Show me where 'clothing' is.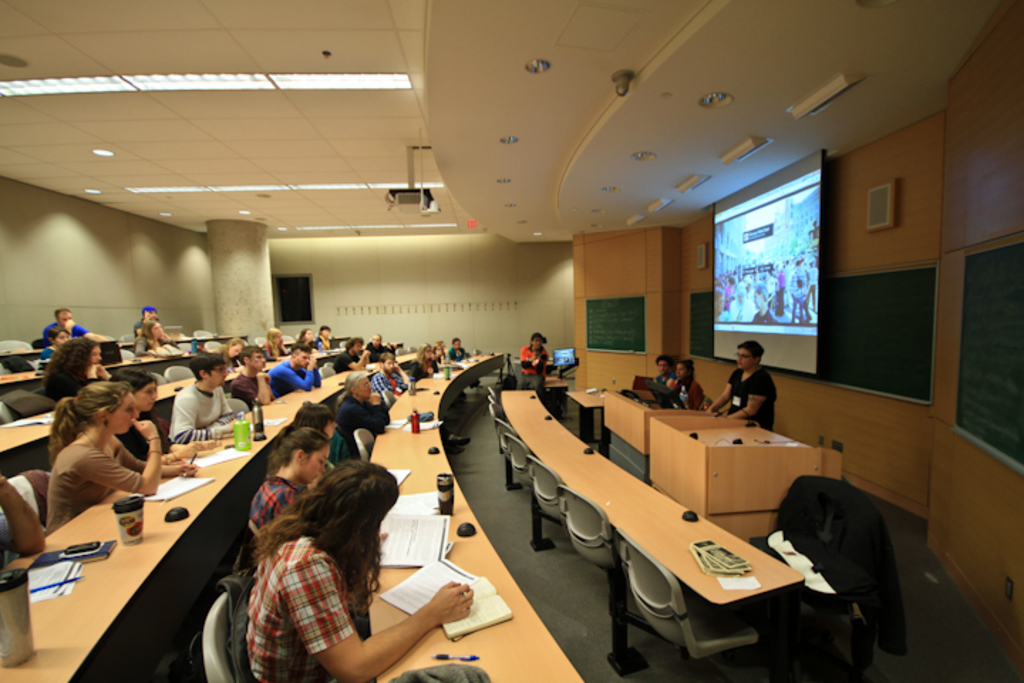
'clothing' is at <bbox>518, 346, 553, 397</bbox>.
